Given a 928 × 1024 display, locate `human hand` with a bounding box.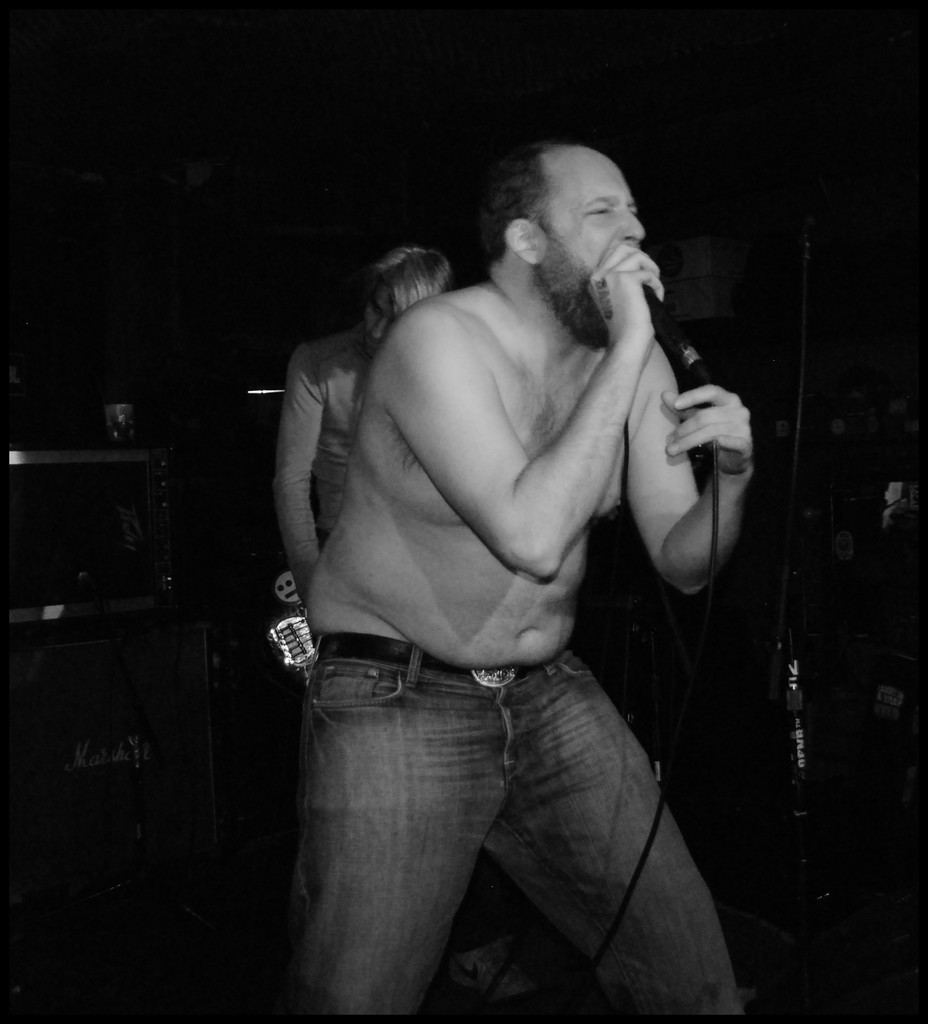
Located: locate(661, 381, 755, 481).
